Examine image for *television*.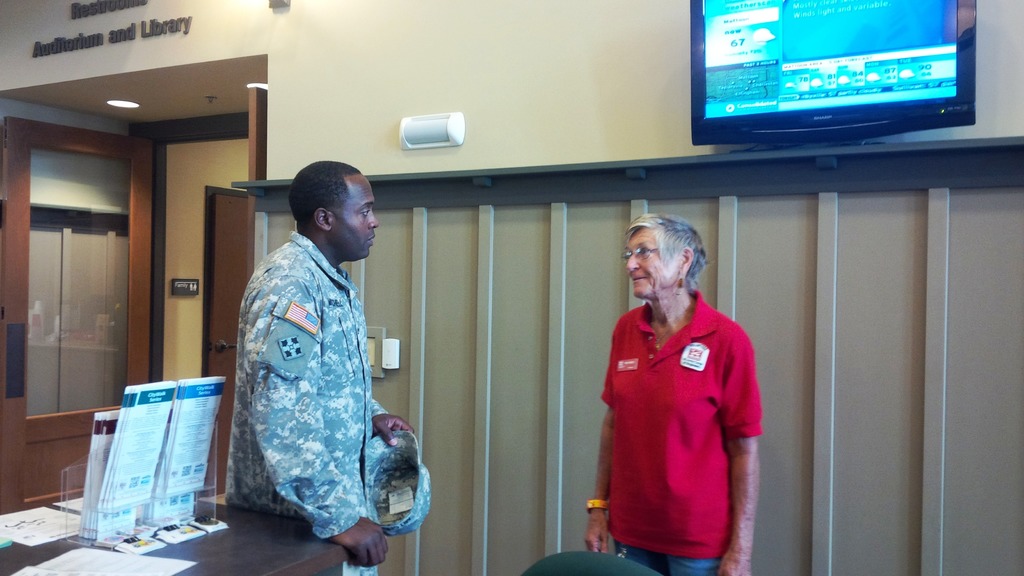
Examination result: [x1=690, y1=0, x2=979, y2=145].
